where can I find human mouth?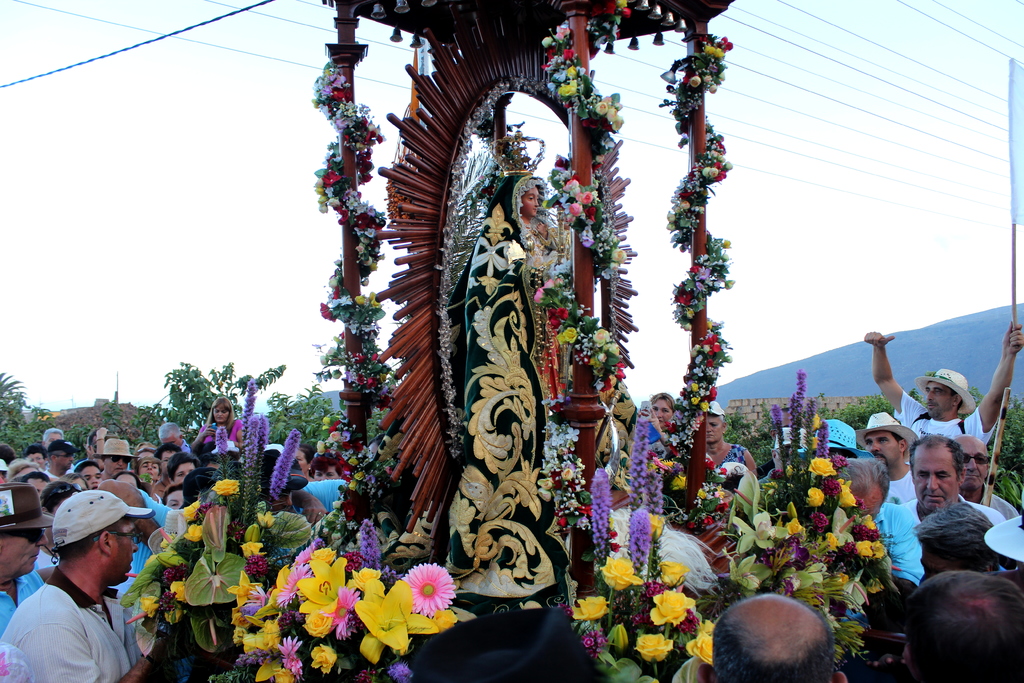
You can find it at 876 456 884 461.
